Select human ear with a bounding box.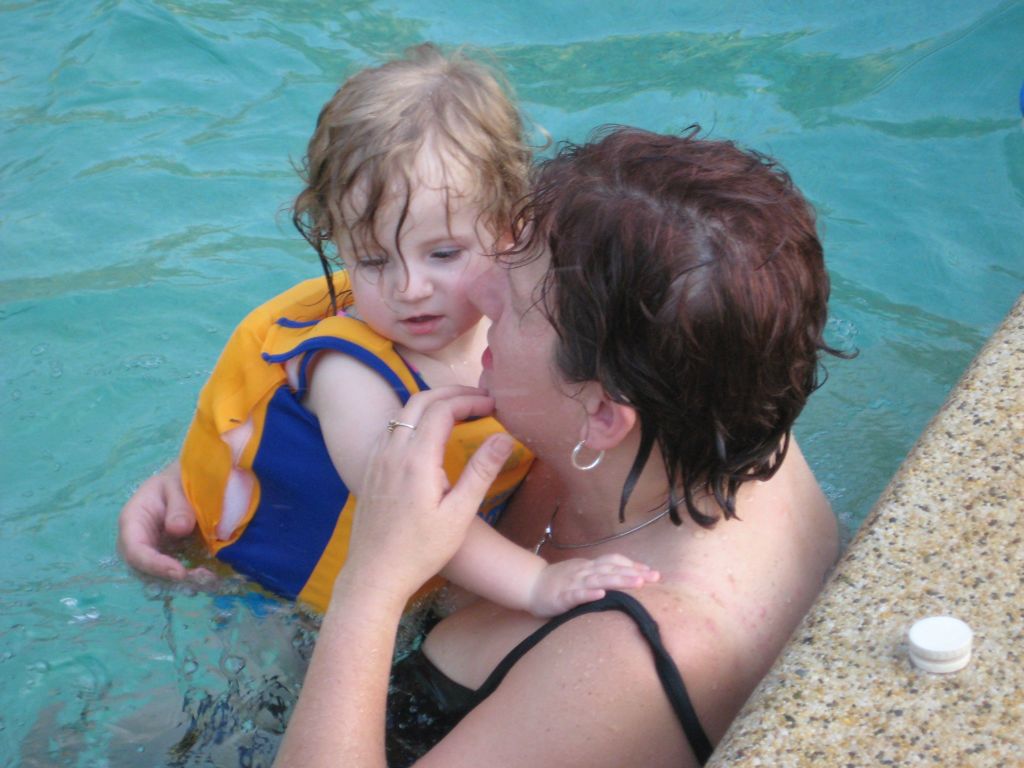
region(501, 211, 527, 252).
